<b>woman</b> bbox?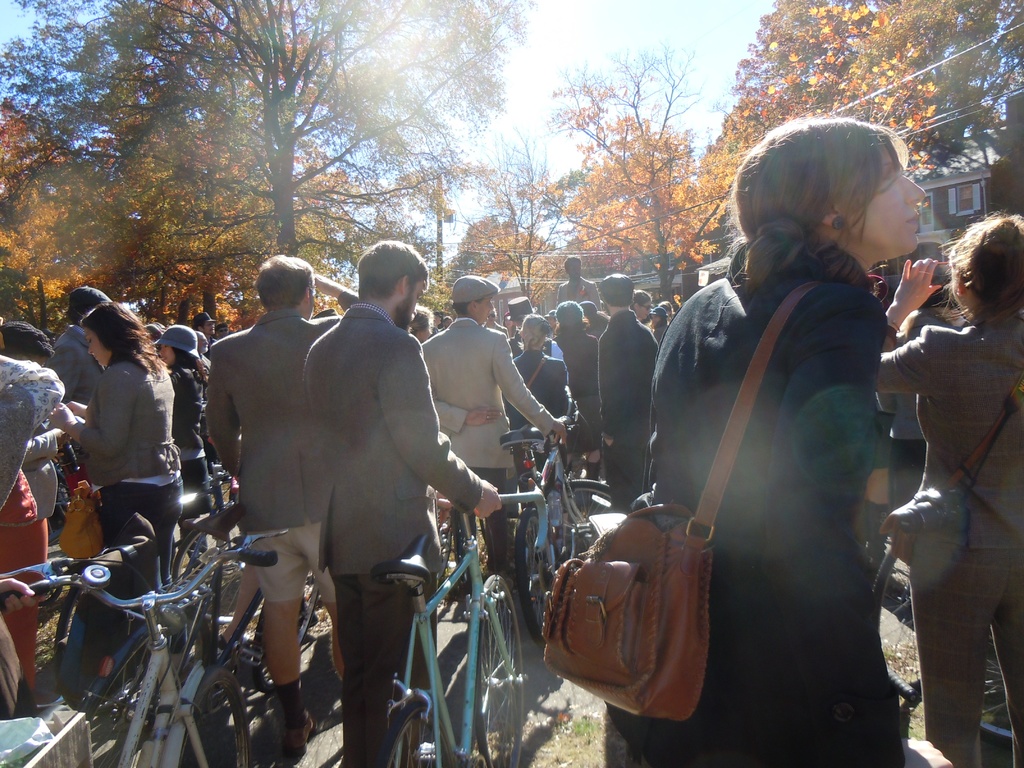
bbox(49, 298, 191, 598)
